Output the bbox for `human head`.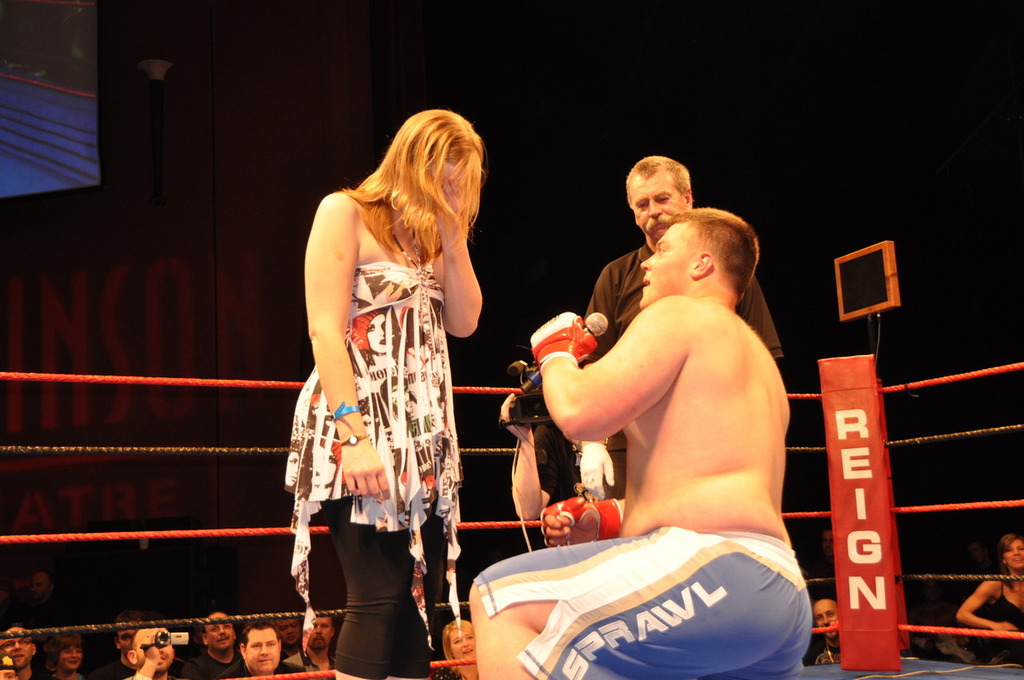
<bbox>812, 598, 840, 641</bbox>.
